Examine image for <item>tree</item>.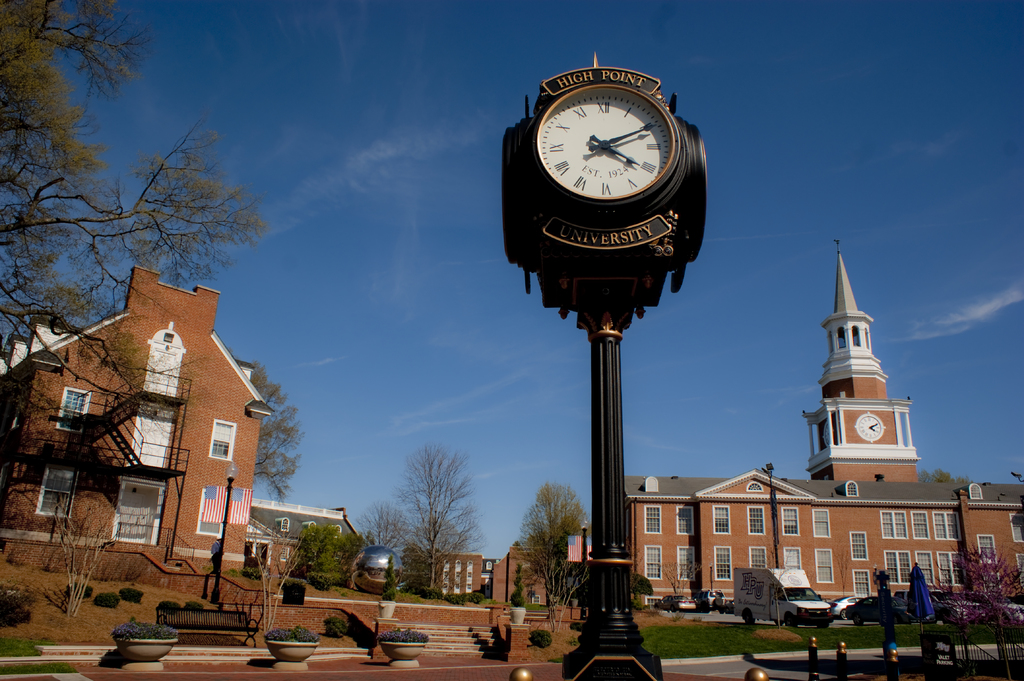
Examination result: <bbox>0, 0, 271, 453</bbox>.
